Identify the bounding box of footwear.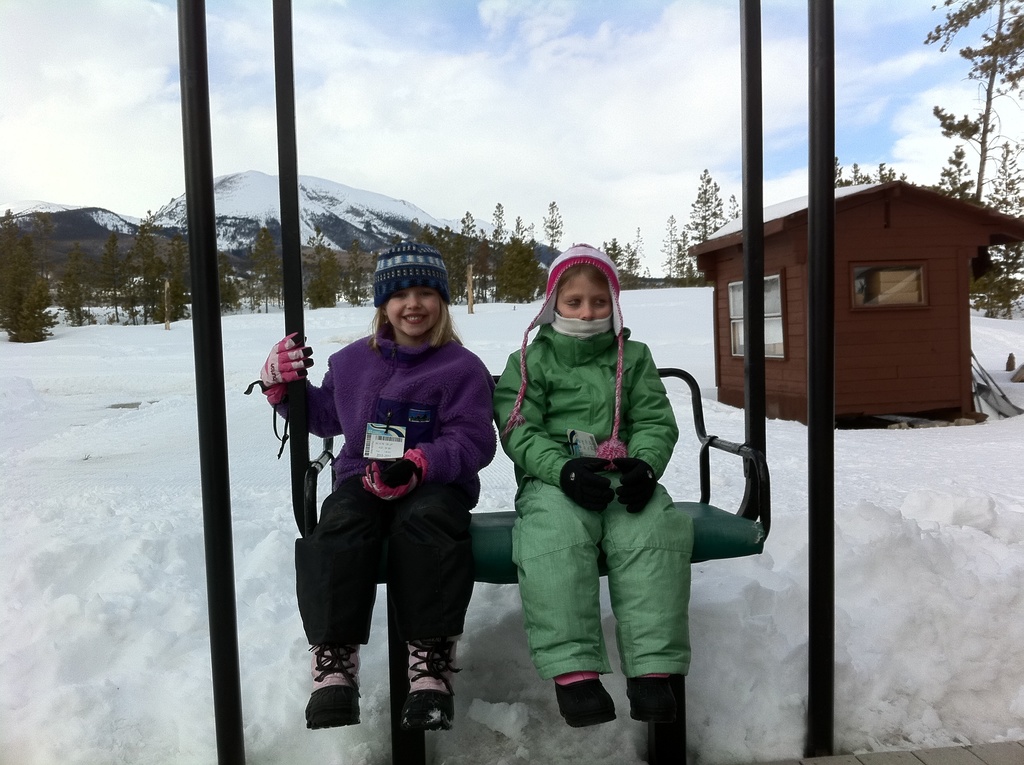
{"x1": 399, "y1": 634, "x2": 457, "y2": 743}.
